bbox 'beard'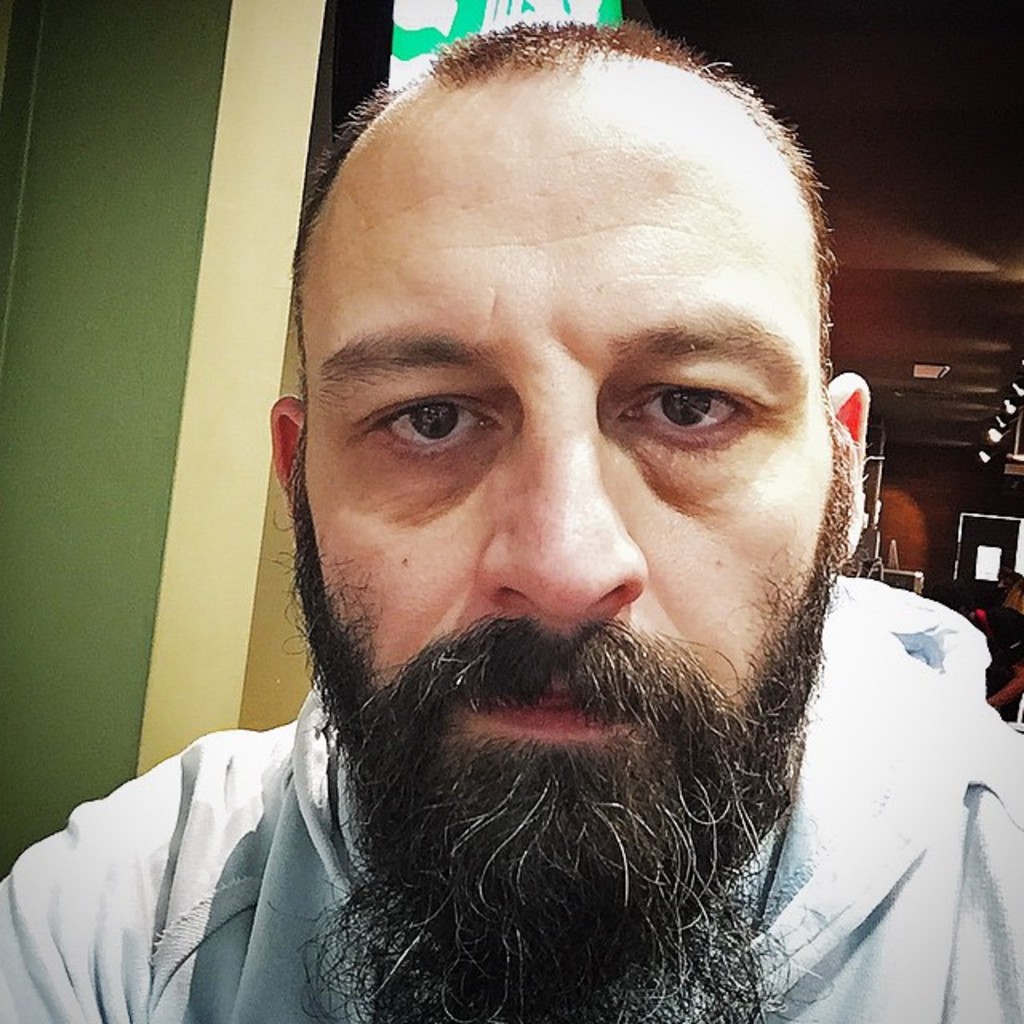
(171, 402, 811, 973)
